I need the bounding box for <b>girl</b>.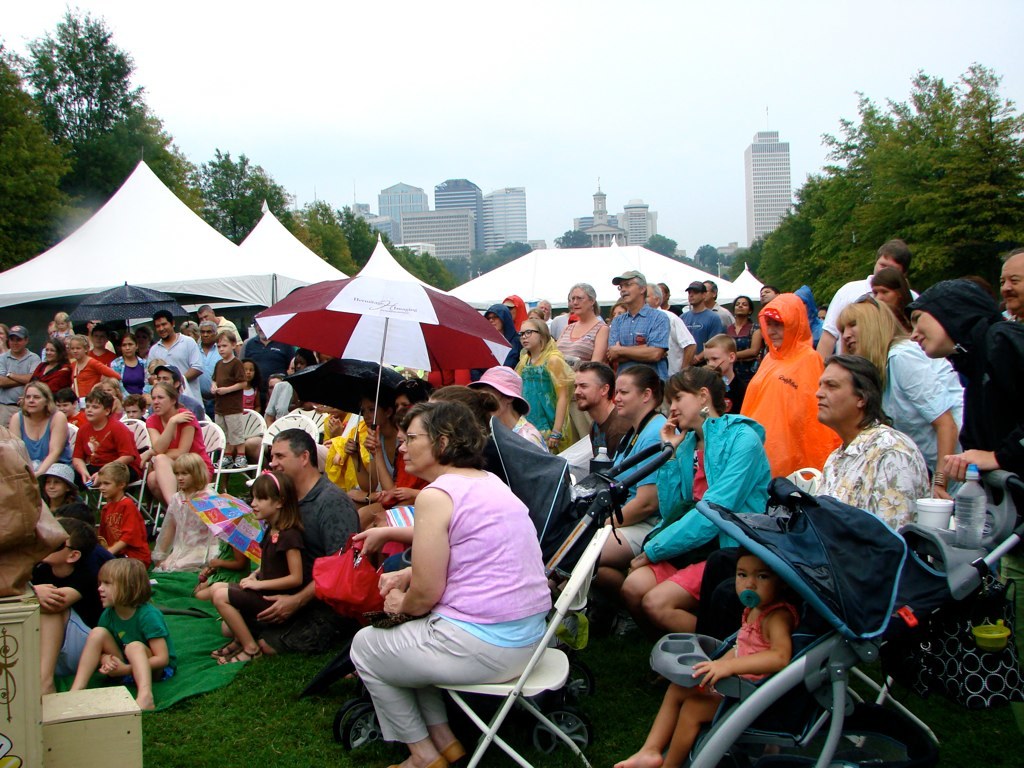
Here it is: crop(208, 471, 309, 667).
